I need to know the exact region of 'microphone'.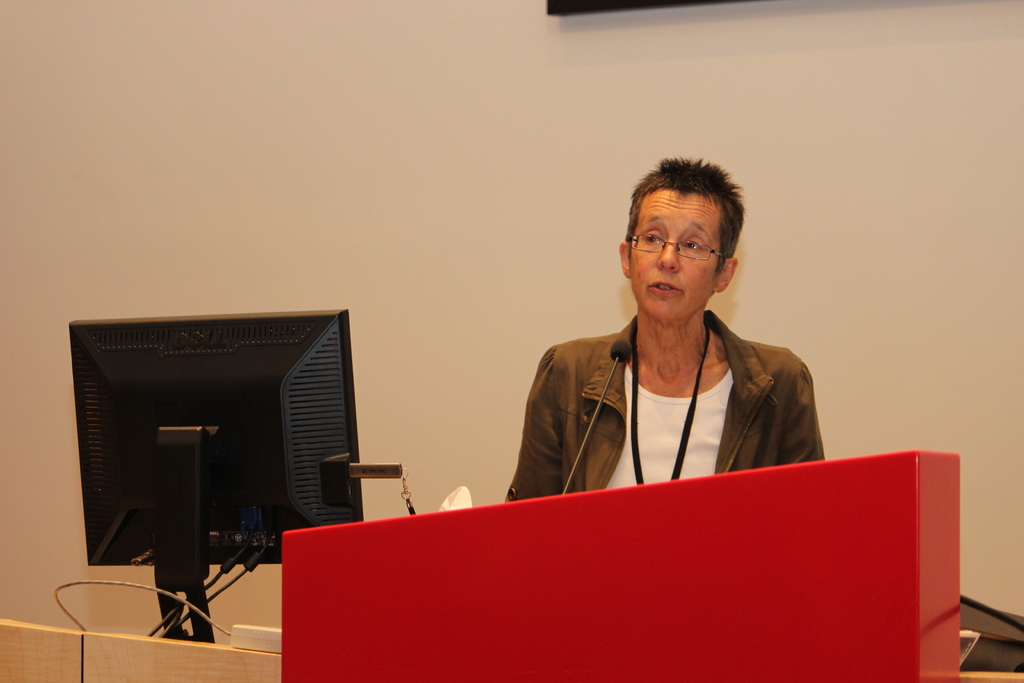
Region: (left=610, top=337, right=634, bottom=365).
